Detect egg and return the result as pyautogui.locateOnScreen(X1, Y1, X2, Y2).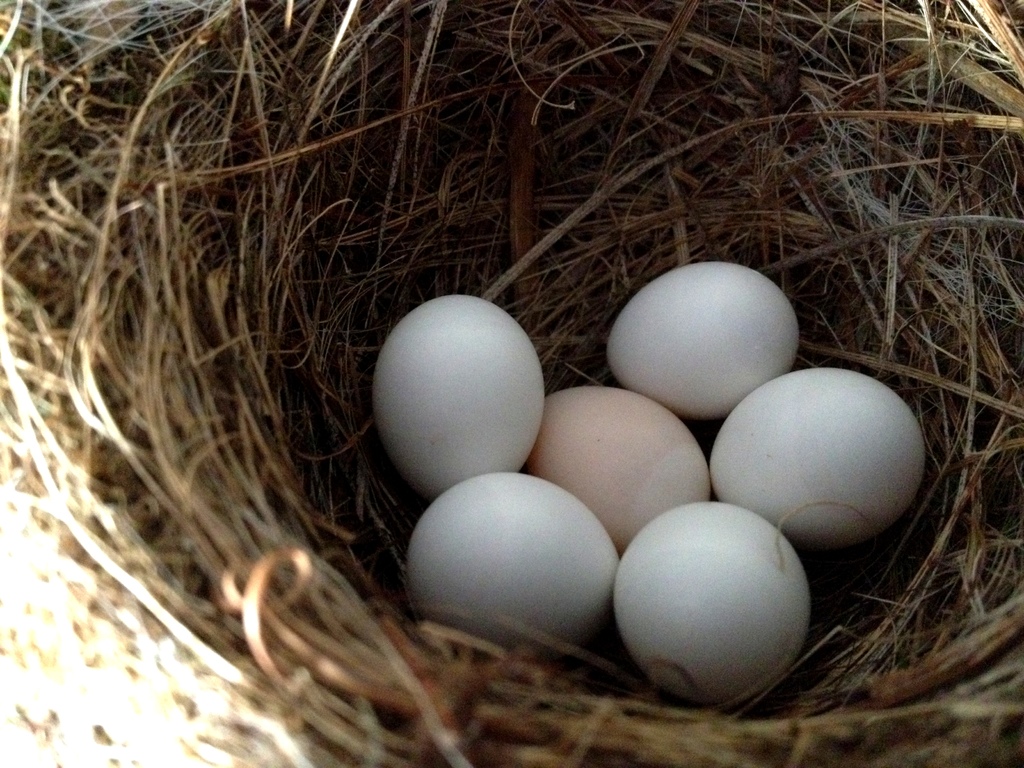
pyautogui.locateOnScreen(526, 388, 703, 549).
